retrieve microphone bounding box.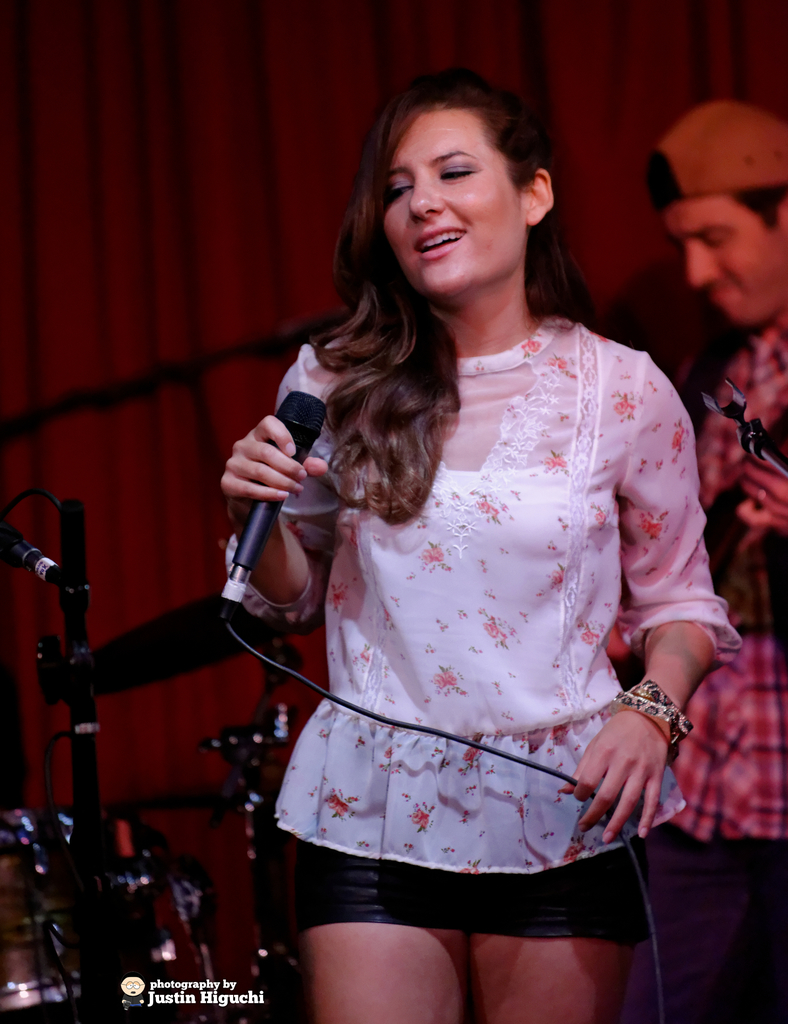
Bounding box: <region>0, 502, 94, 609</region>.
